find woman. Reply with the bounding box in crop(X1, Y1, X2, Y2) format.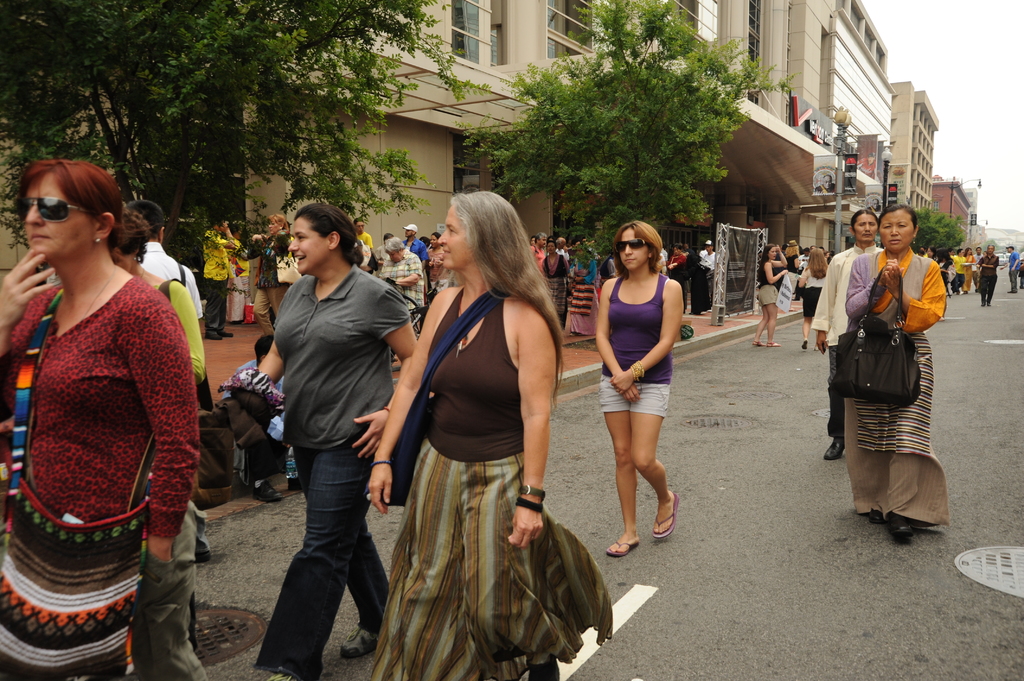
crop(588, 218, 689, 558).
